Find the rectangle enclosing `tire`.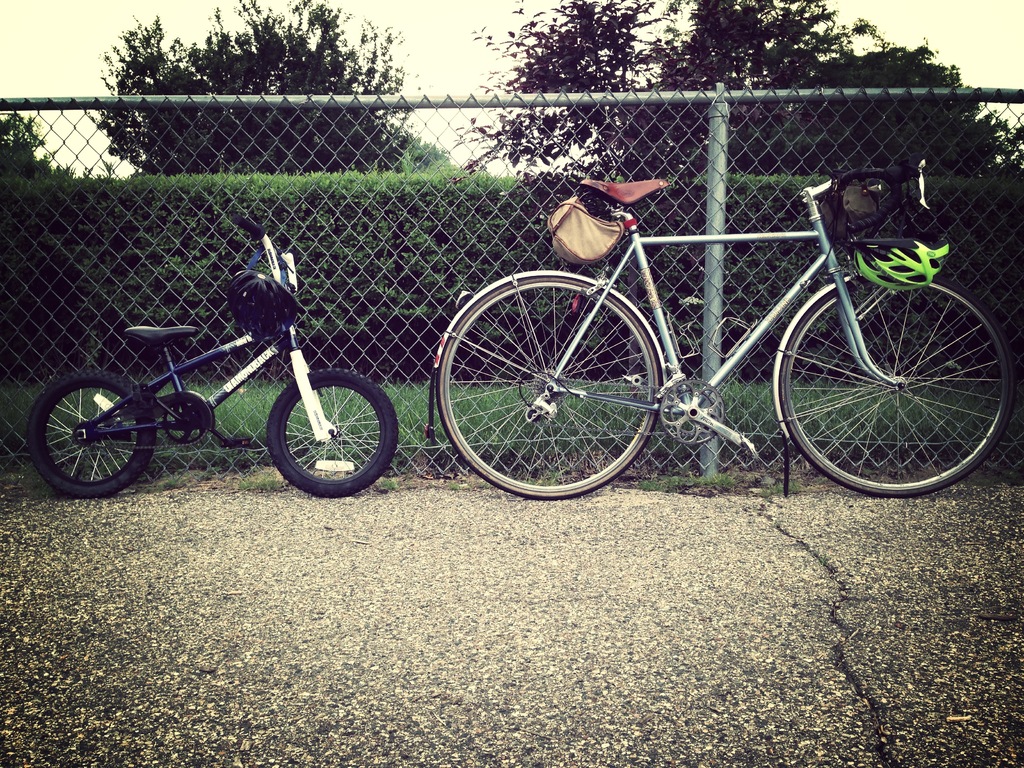
Rect(24, 372, 160, 500).
